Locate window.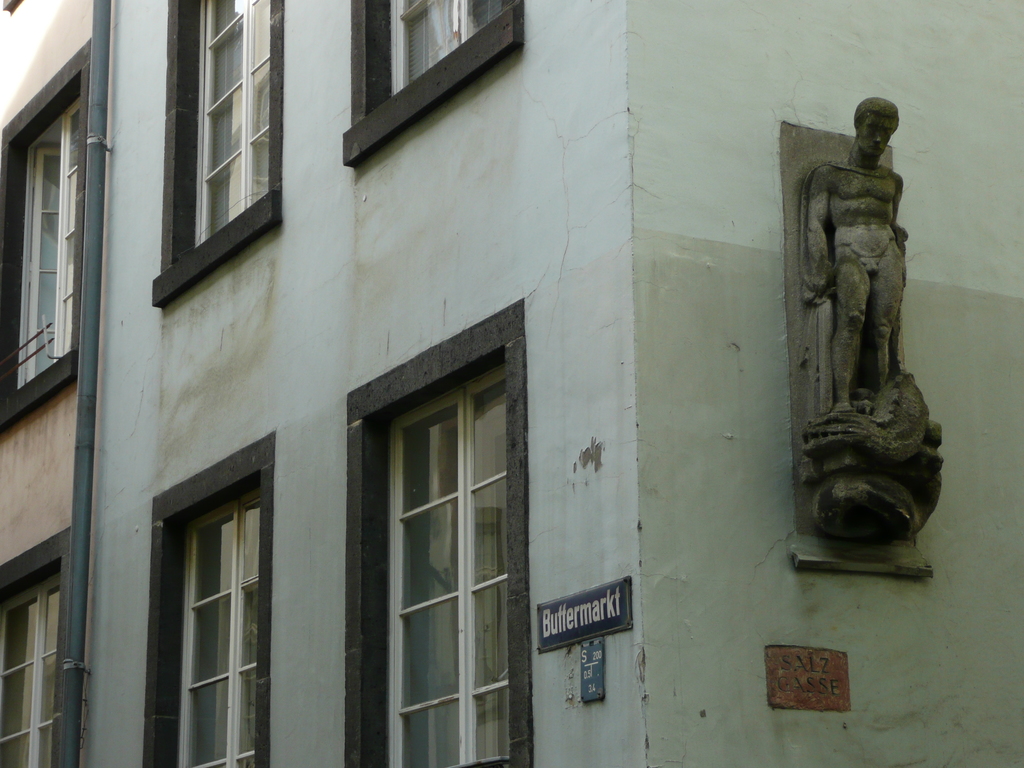
Bounding box: box(0, 531, 86, 767).
